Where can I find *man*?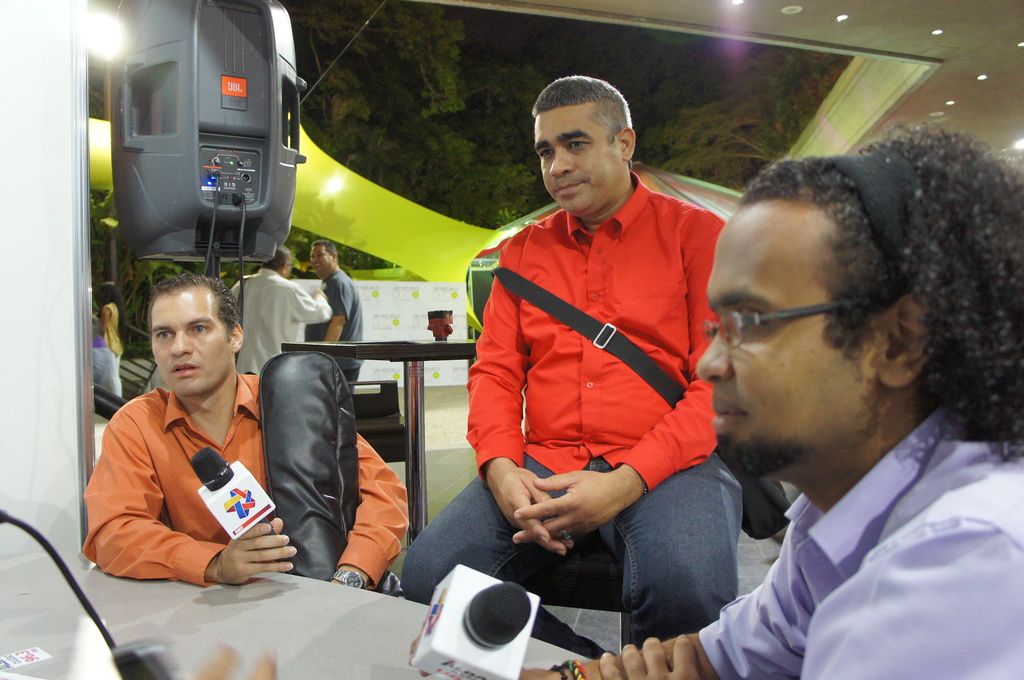
You can find it at <region>303, 239, 363, 386</region>.
